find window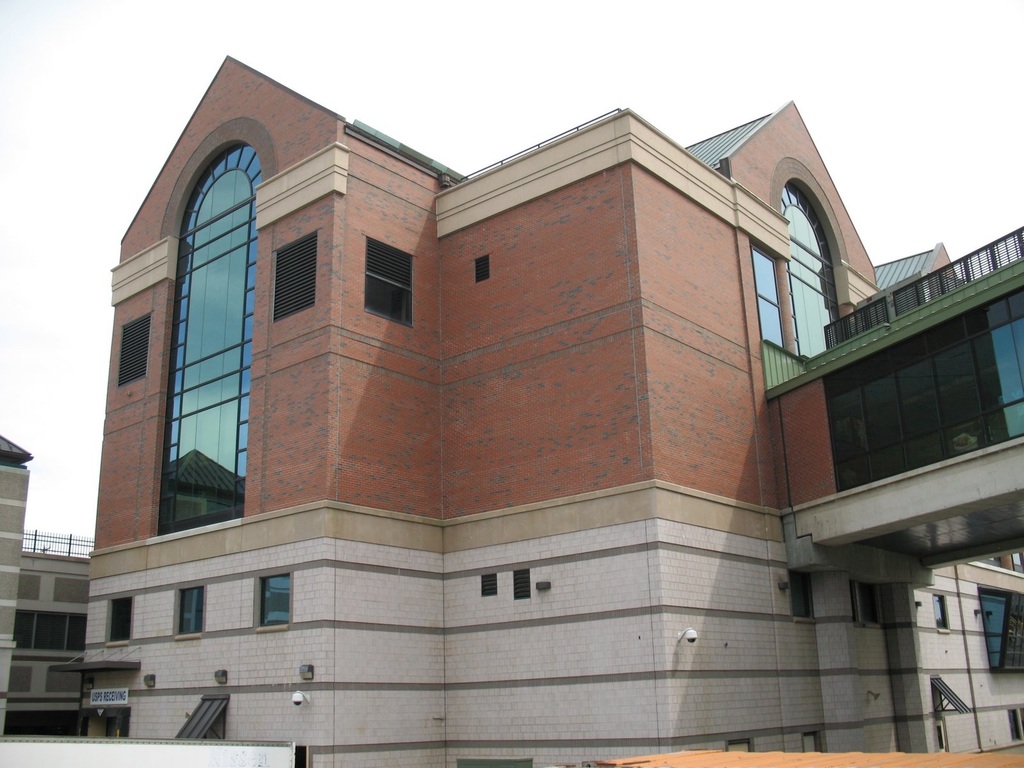
x1=200, y1=698, x2=227, y2=733
